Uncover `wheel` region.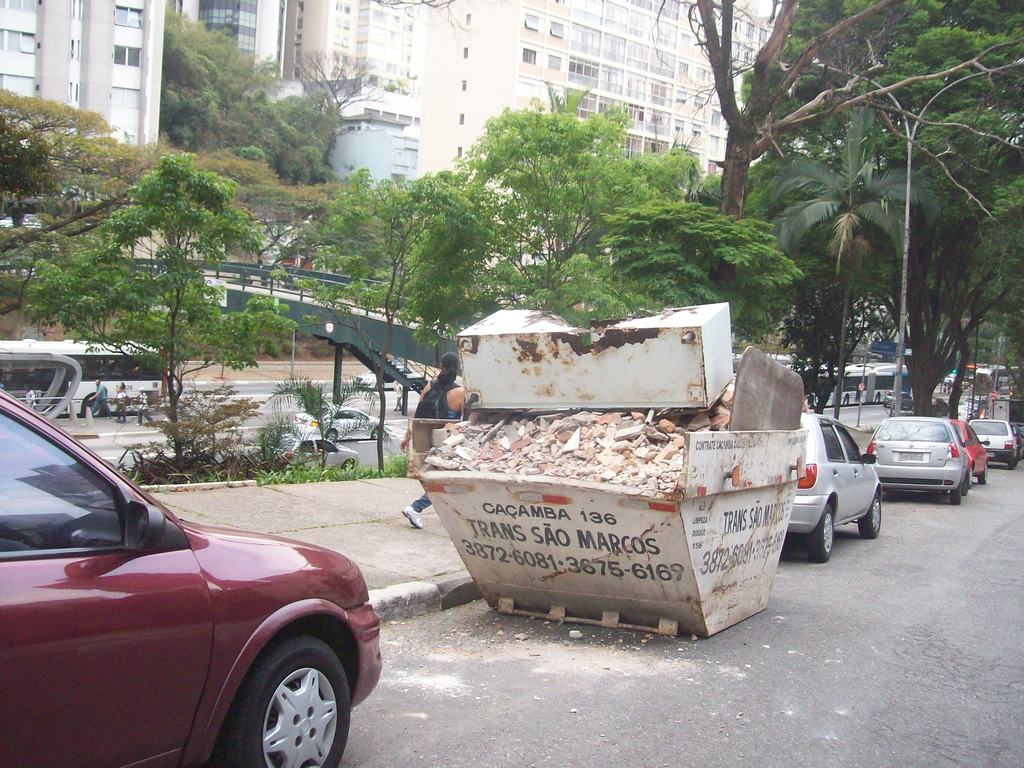
Uncovered: (874,392,884,403).
